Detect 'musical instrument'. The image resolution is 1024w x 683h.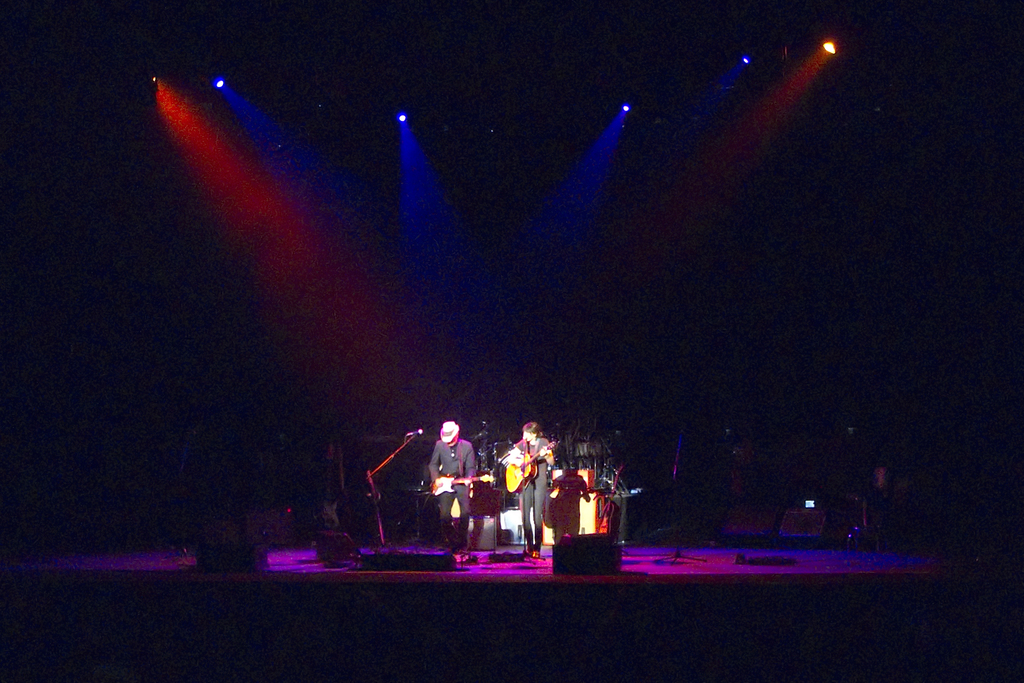
x1=506 y1=440 x2=556 y2=494.
